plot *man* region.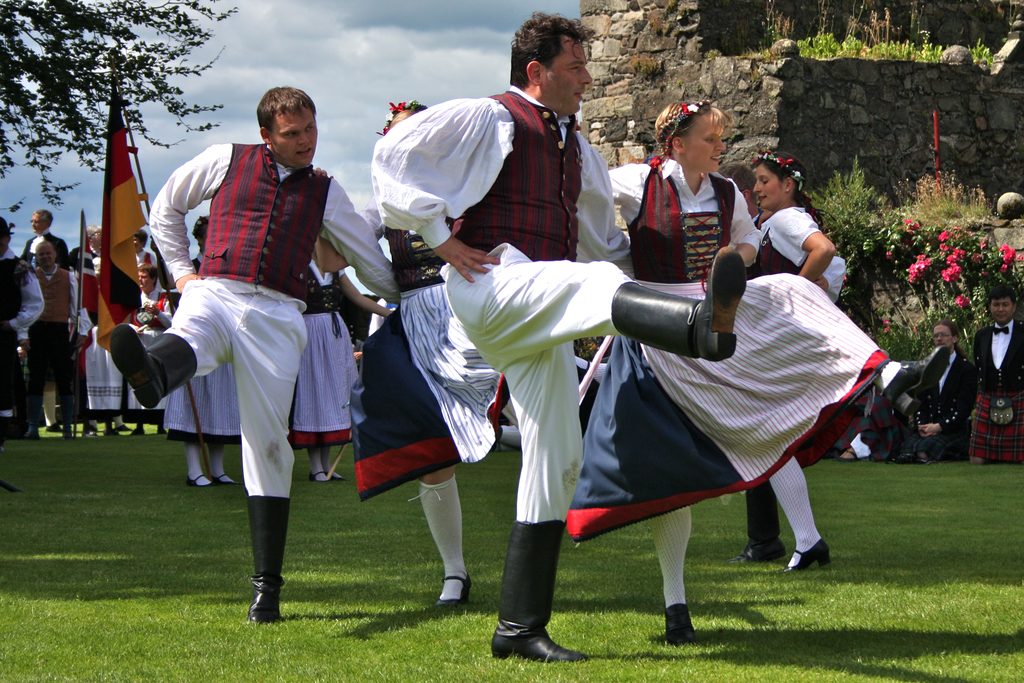
Plotted at <box>892,316,976,467</box>.
